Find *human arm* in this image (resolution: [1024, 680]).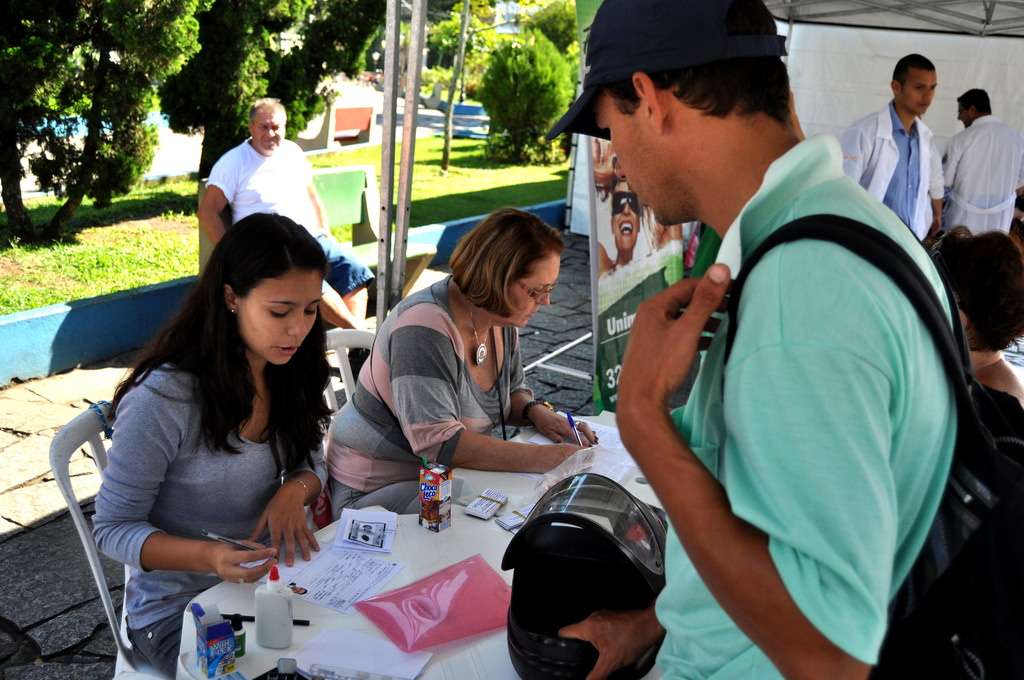
833, 125, 872, 185.
